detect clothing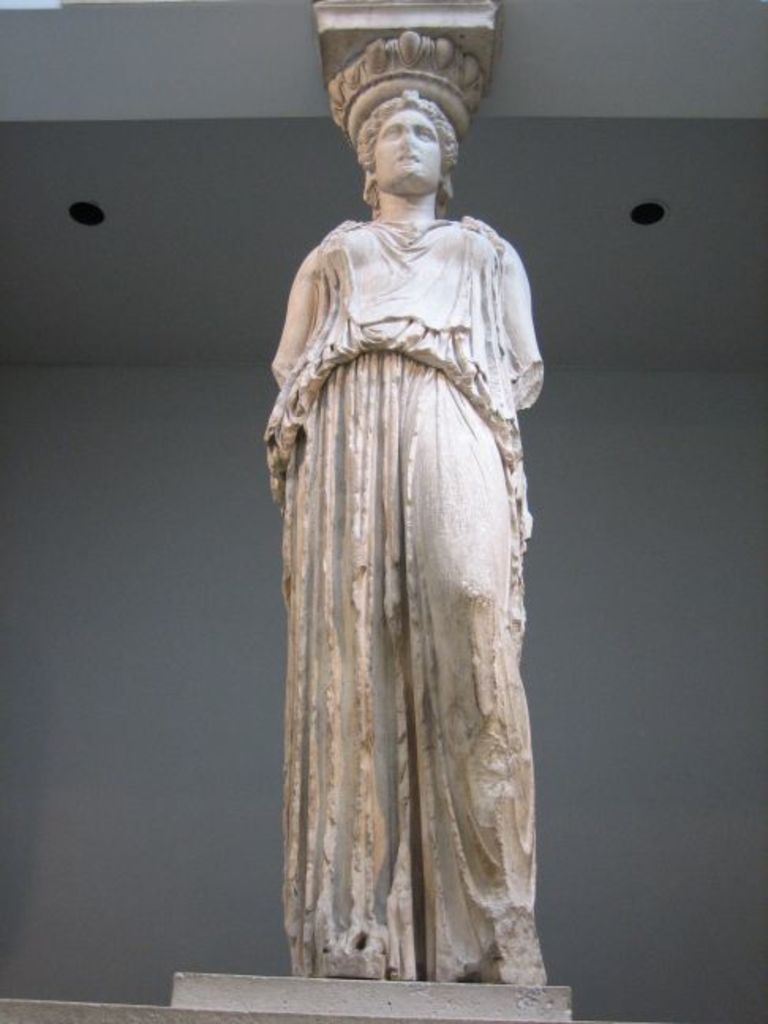
Rect(262, 152, 550, 992)
